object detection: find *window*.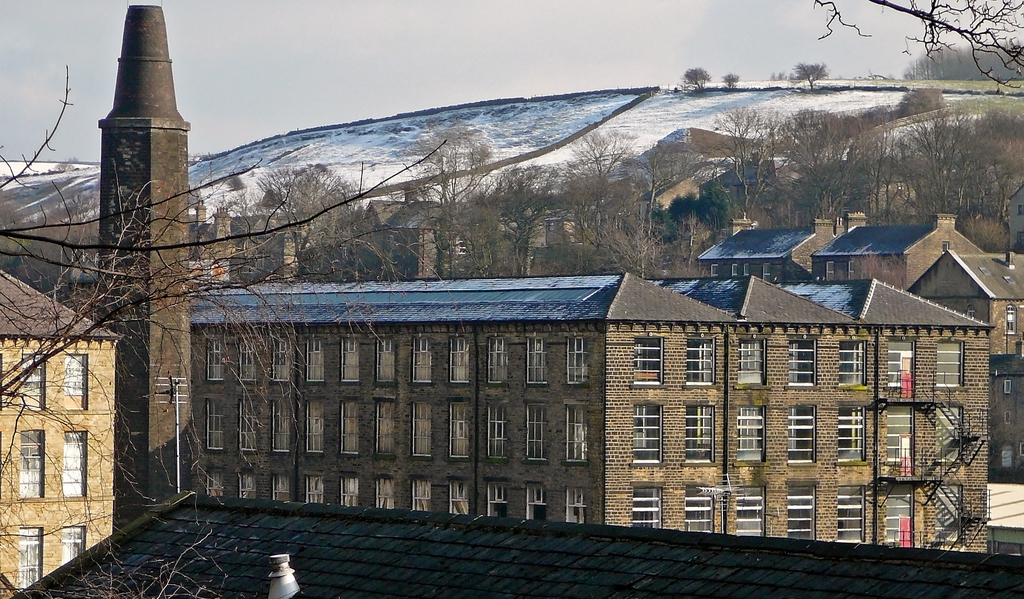
(x1=375, y1=397, x2=399, y2=464).
